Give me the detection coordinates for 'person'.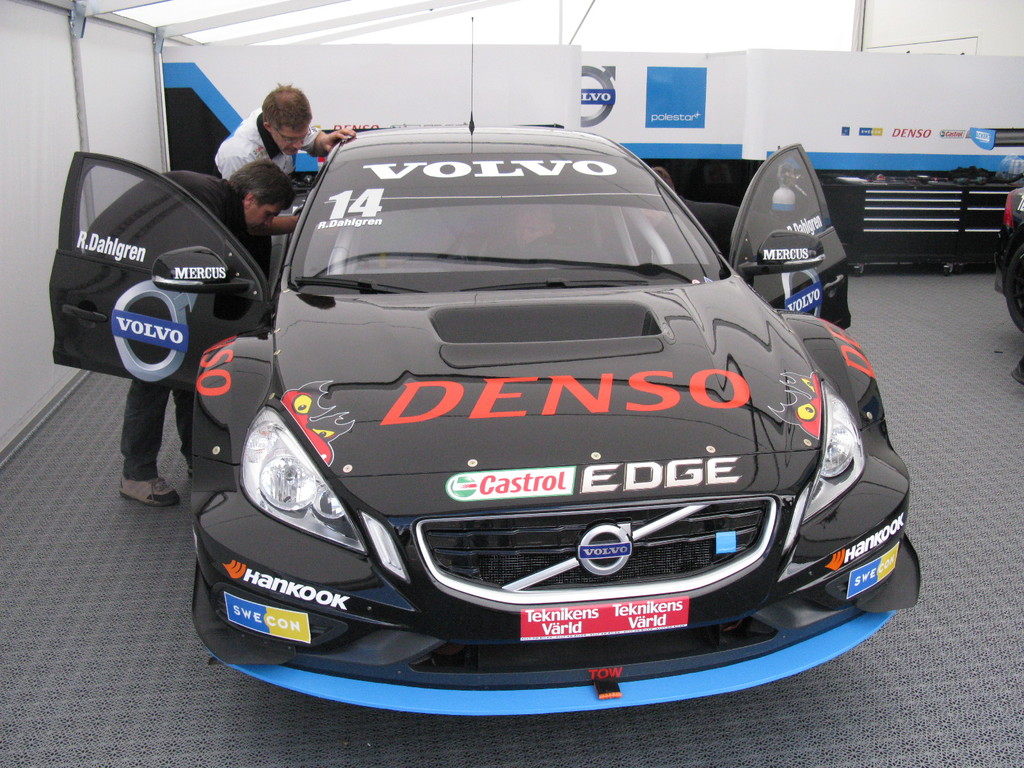
<box>74,152,295,505</box>.
